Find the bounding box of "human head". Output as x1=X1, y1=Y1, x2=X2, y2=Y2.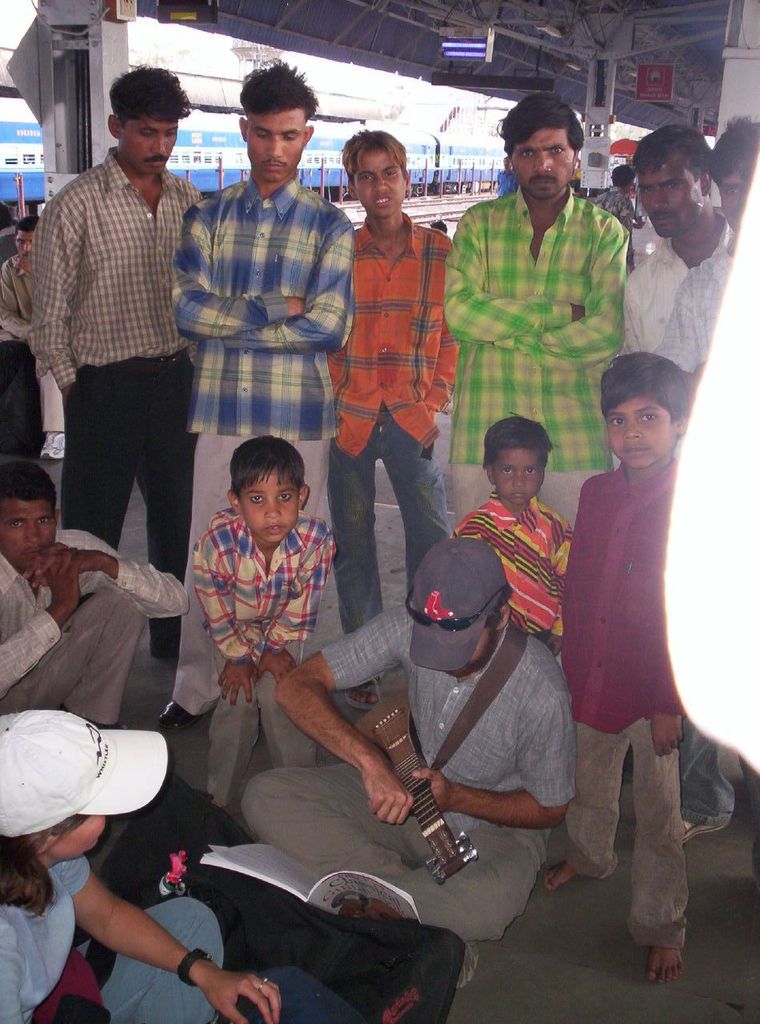
x1=702, y1=117, x2=759, y2=228.
